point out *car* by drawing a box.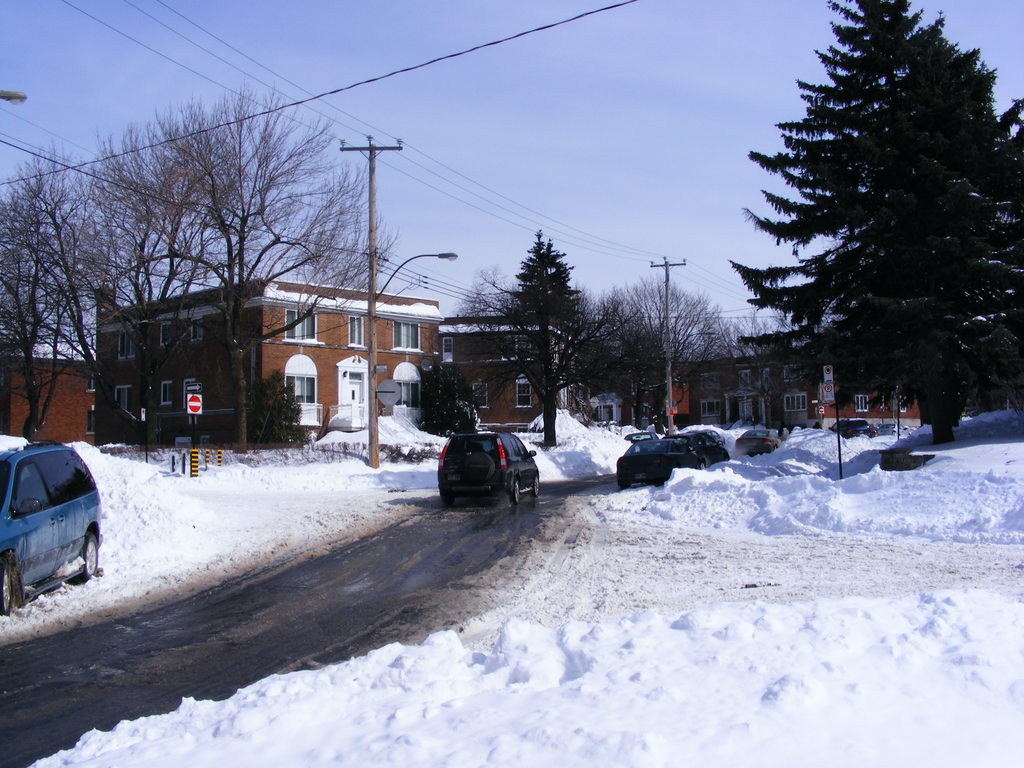
(left=733, top=427, right=783, bottom=454).
